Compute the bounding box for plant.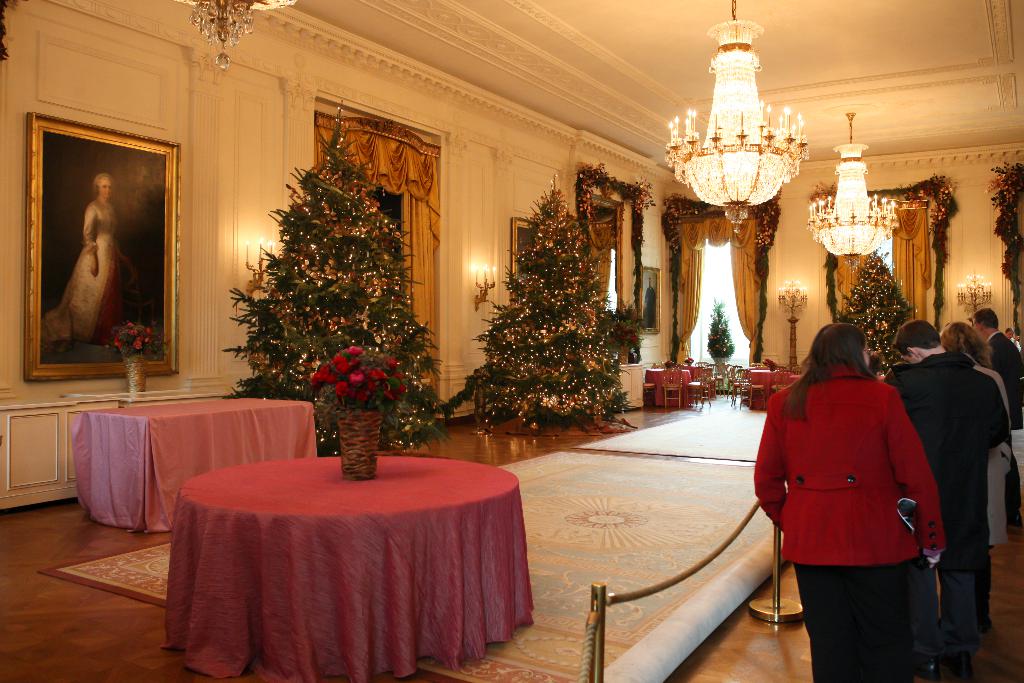
<bbox>614, 314, 628, 343</bbox>.
